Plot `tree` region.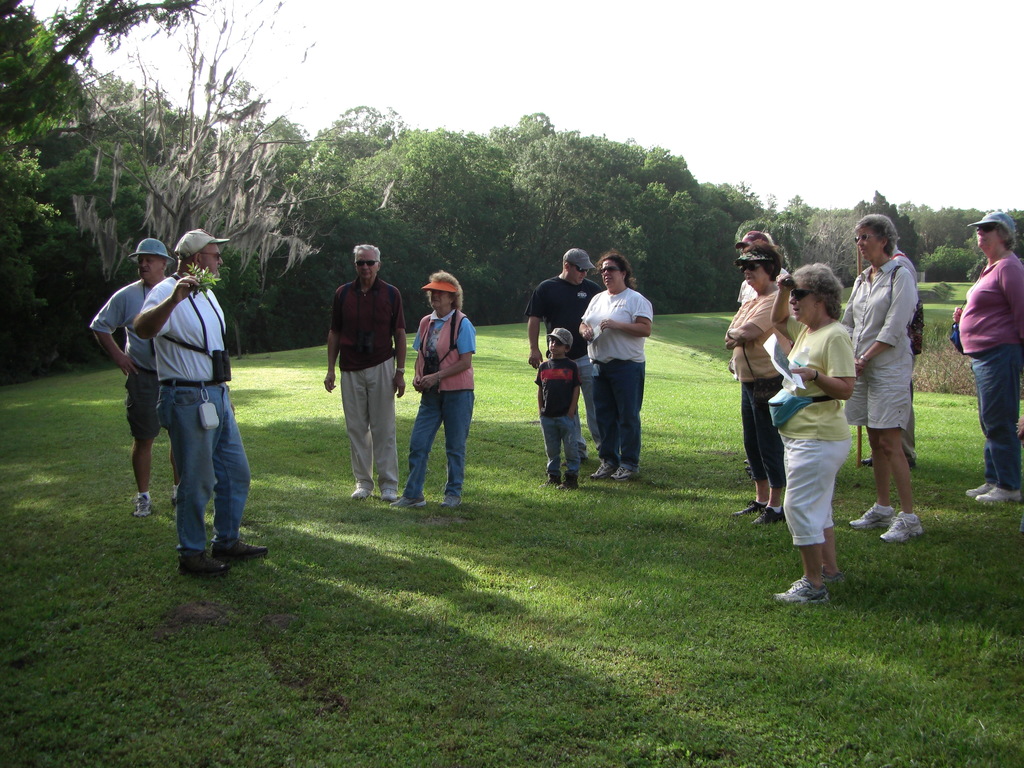
Plotted at {"x1": 317, "y1": 205, "x2": 505, "y2": 337}.
